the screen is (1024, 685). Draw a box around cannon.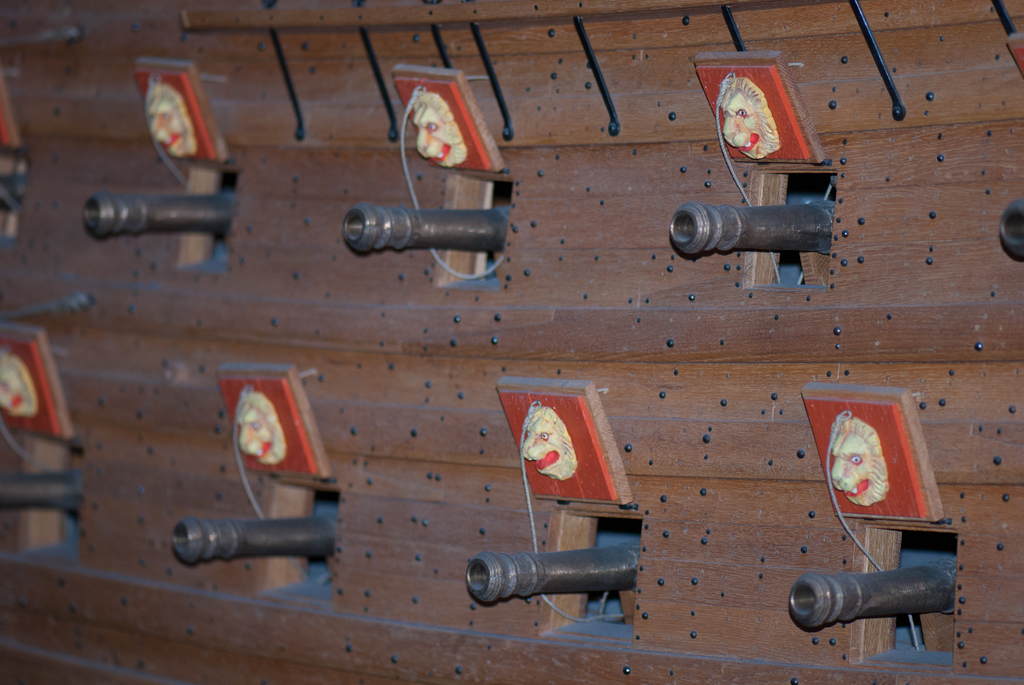
Rect(0, 468, 84, 508).
